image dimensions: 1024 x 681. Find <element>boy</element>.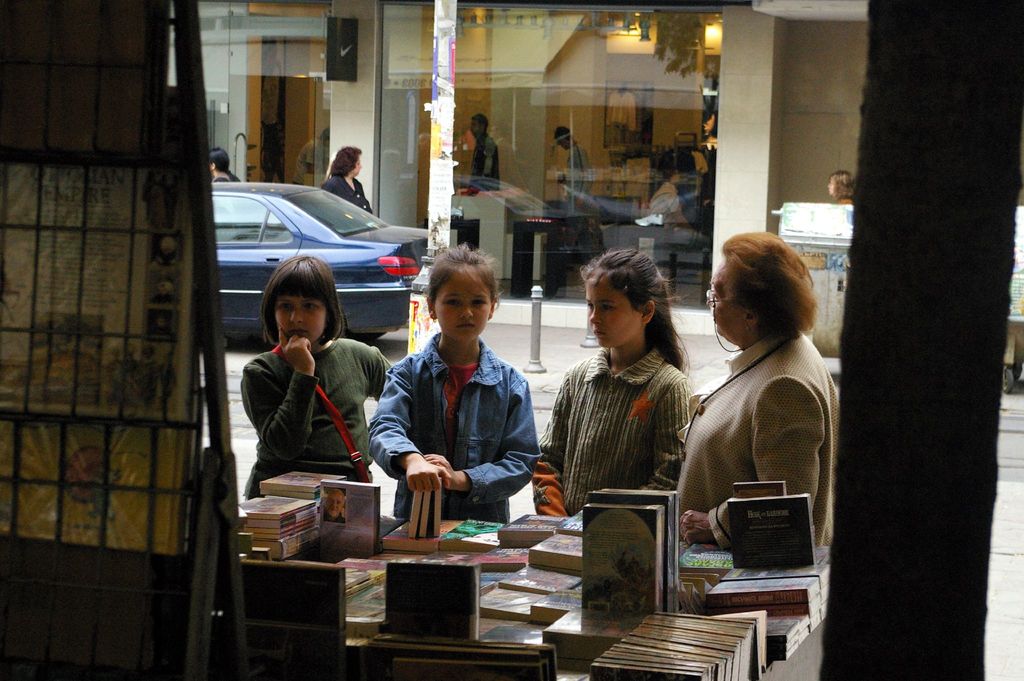
bbox(236, 254, 386, 529).
